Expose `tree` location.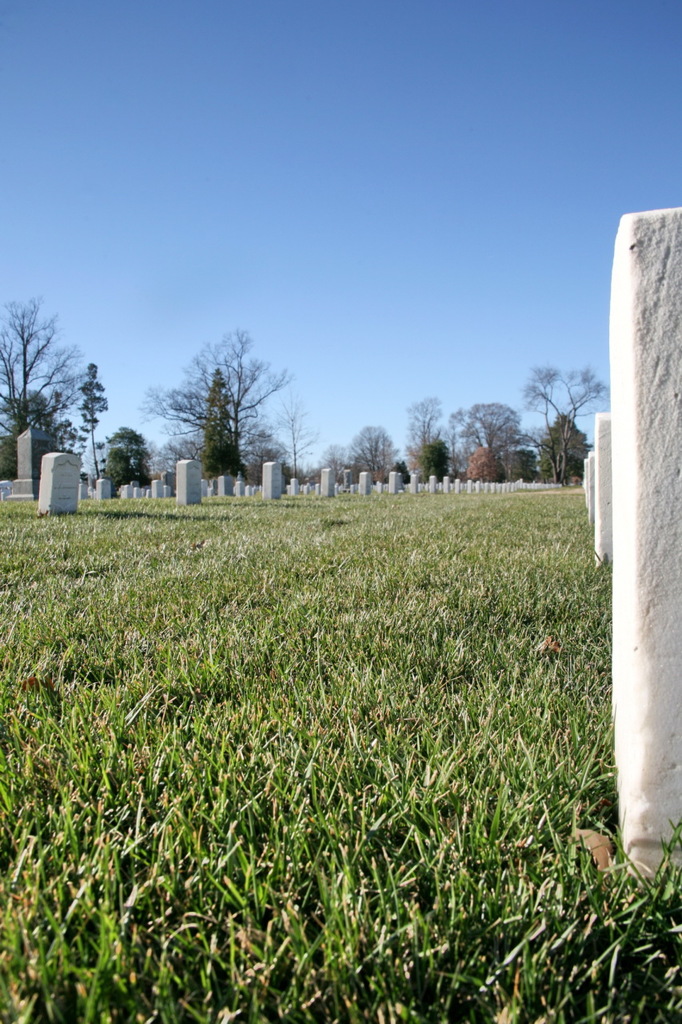
Exposed at [x1=303, y1=449, x2=345, y2=477].
